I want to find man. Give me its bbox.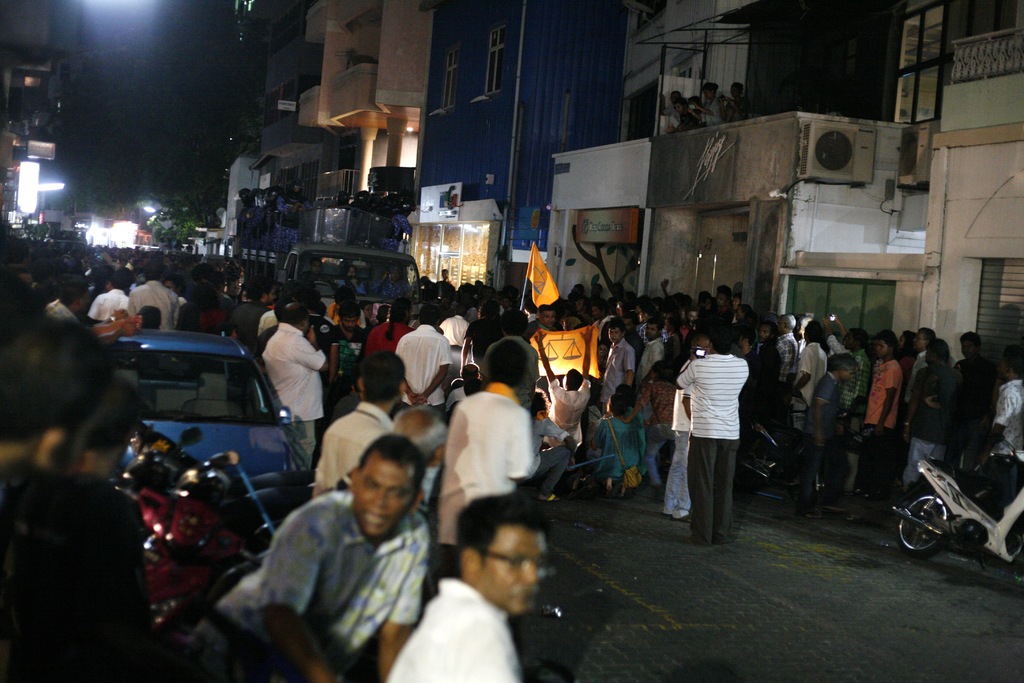
bbox(484, 310, 538, 401).
